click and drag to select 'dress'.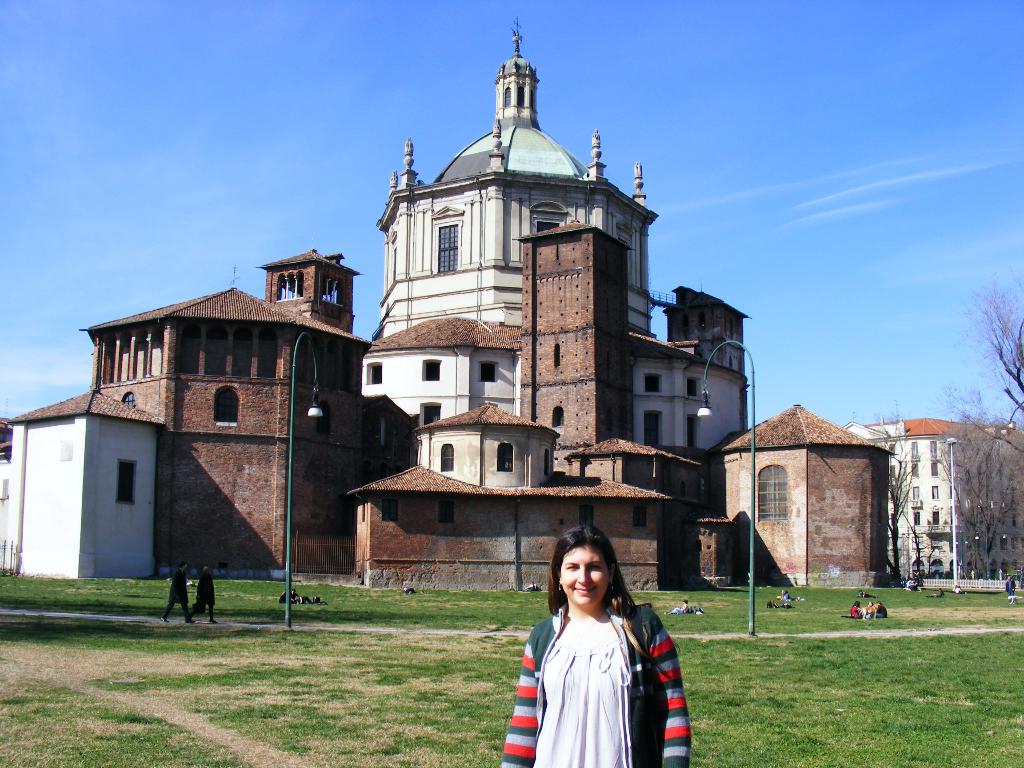
Selection: box=[499, 595, 692, 767].
